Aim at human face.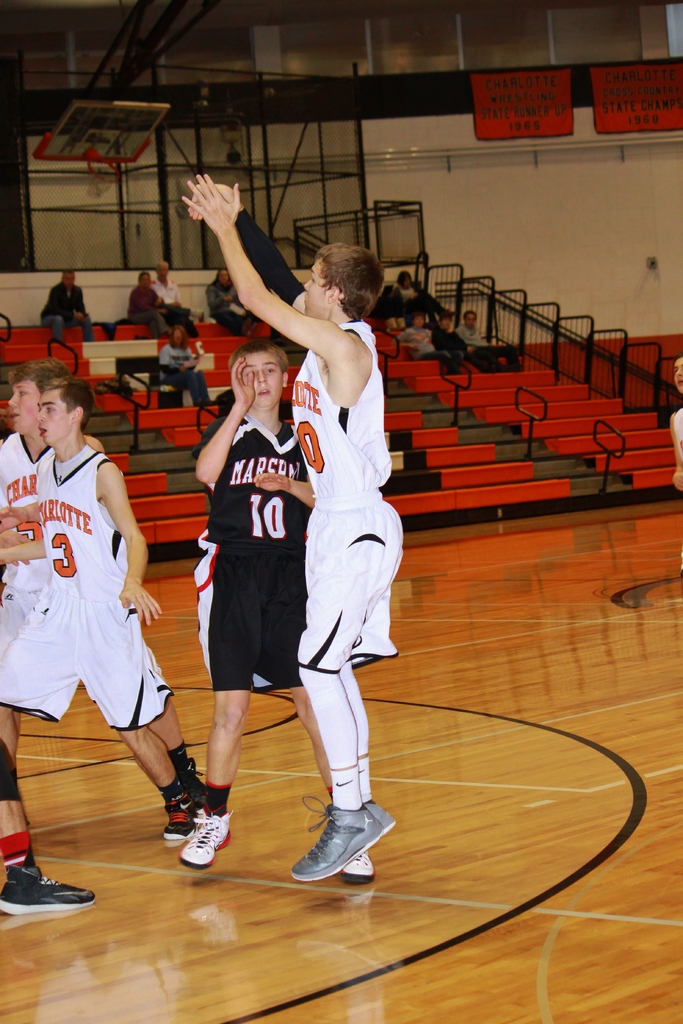
Aimed at locate(172, 326, 184, 347).
